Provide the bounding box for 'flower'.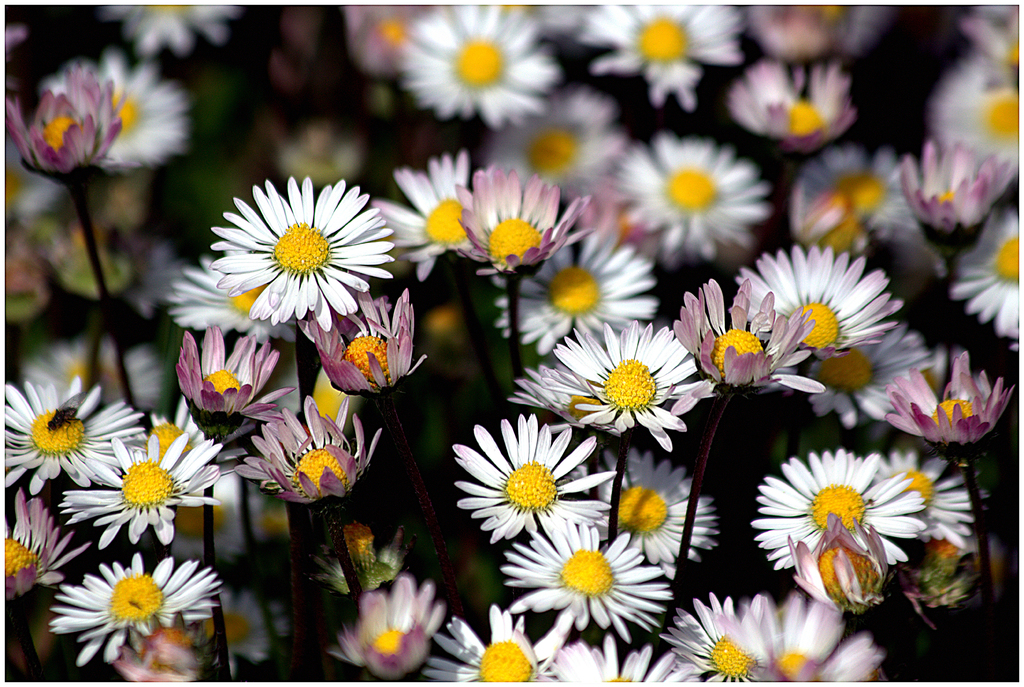
(left=742, top=0, right=877, bottom=53).
